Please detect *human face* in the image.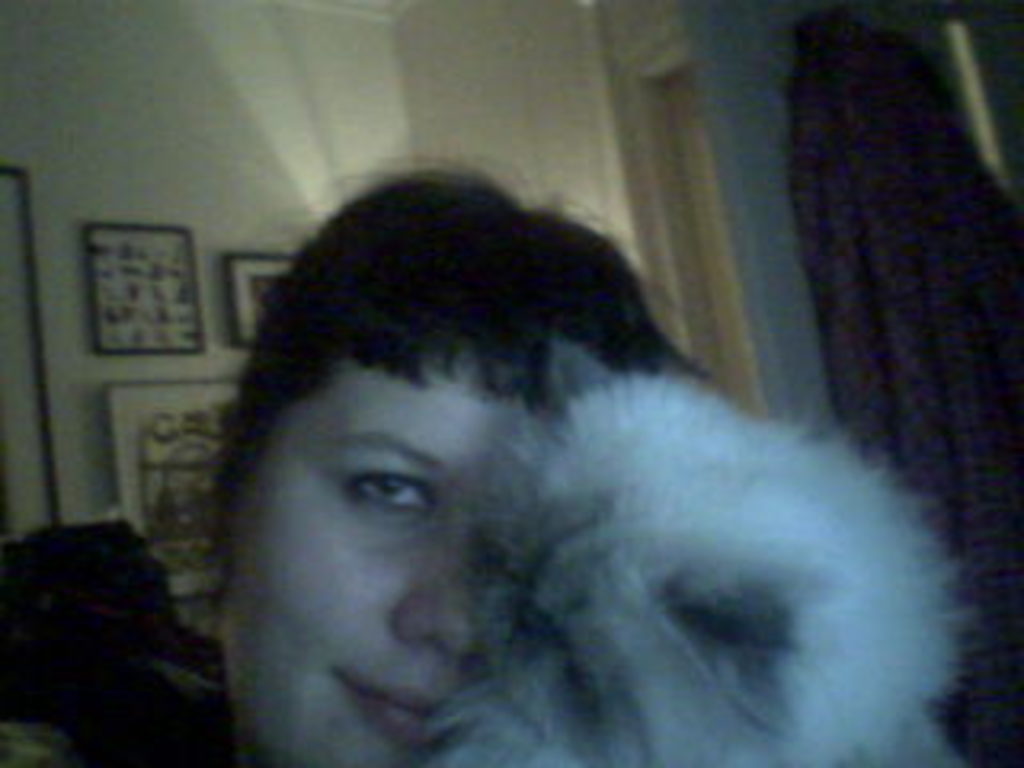
BBox(243, 352, 563, 765).
